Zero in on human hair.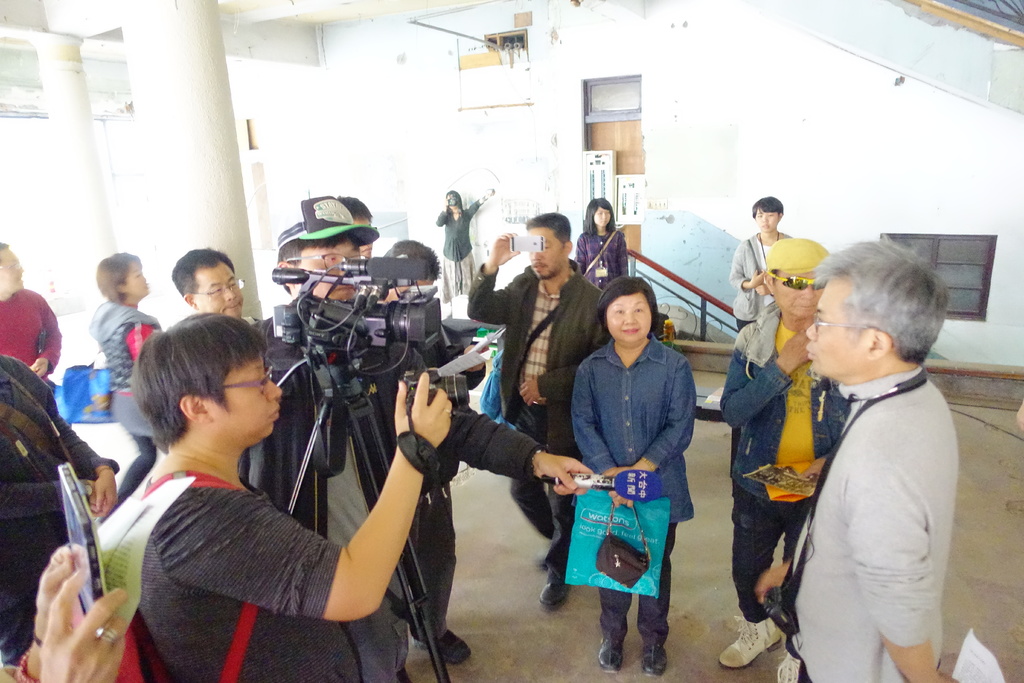
Zeroed in: 814, 236, 948, 355.
